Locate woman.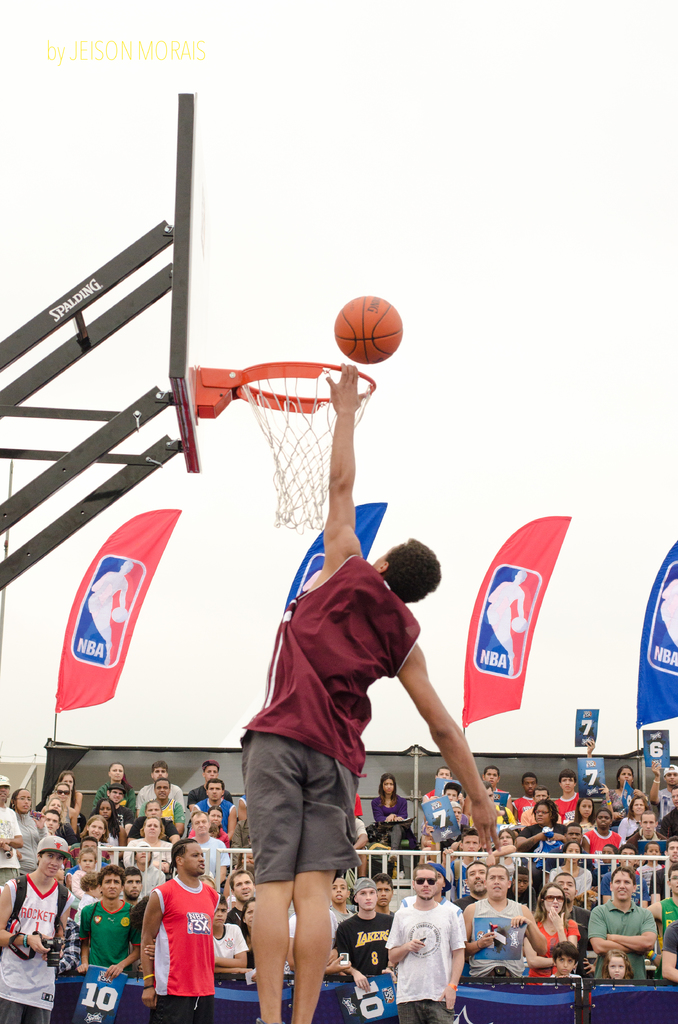
Bounding box: rect(44, 794, 70, 825).
